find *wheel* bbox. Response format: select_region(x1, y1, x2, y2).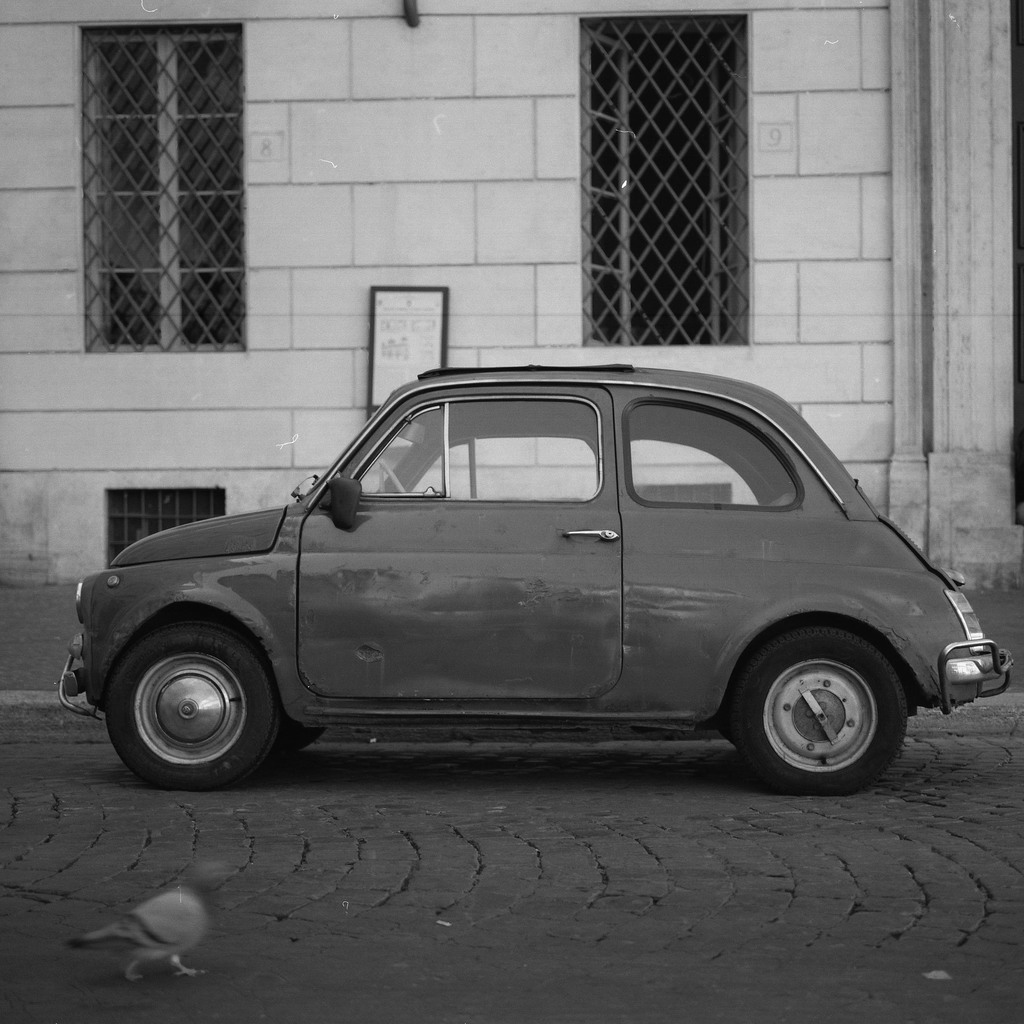
select_region(731, 620, 911, 796).
